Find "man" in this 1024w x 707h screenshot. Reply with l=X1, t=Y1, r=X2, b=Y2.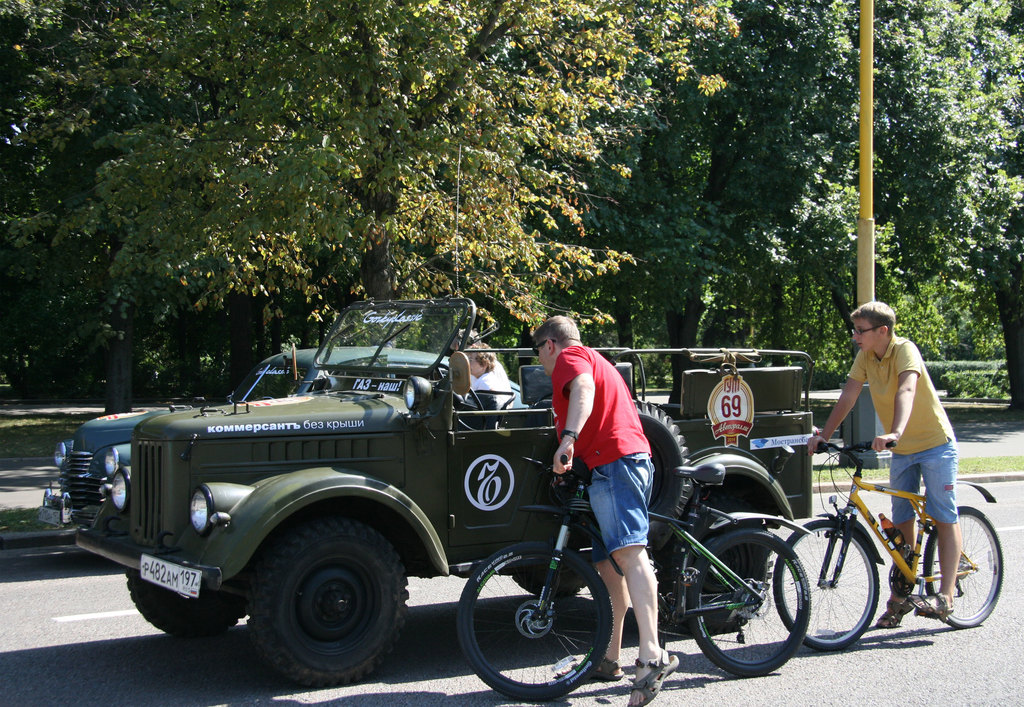
l=463, t=348, r=513, b=412.
